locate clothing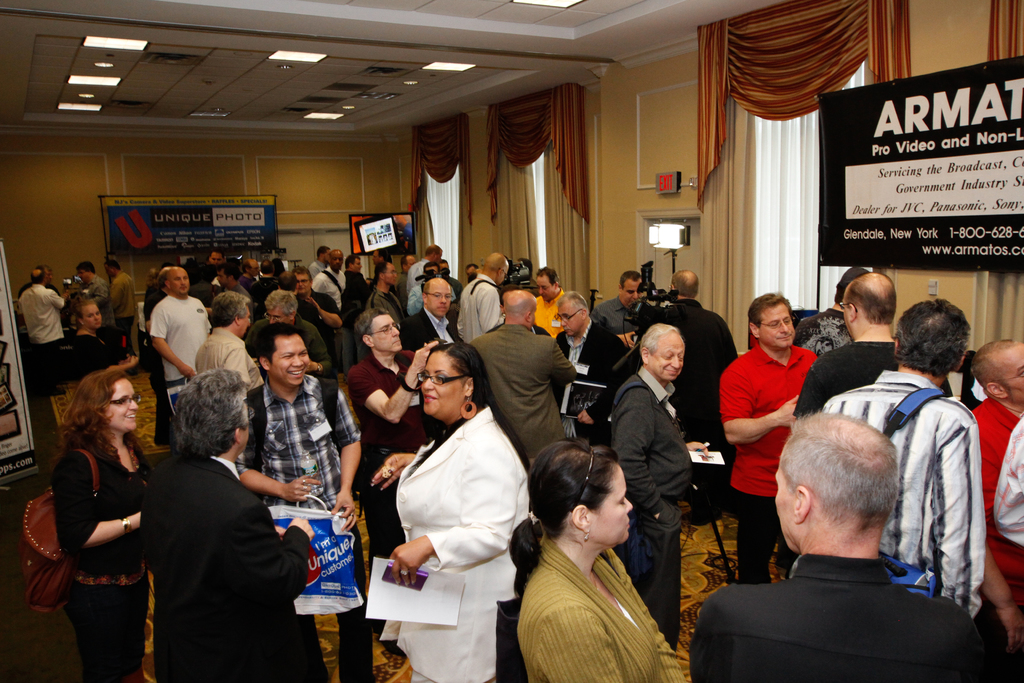
464/322/581/461
